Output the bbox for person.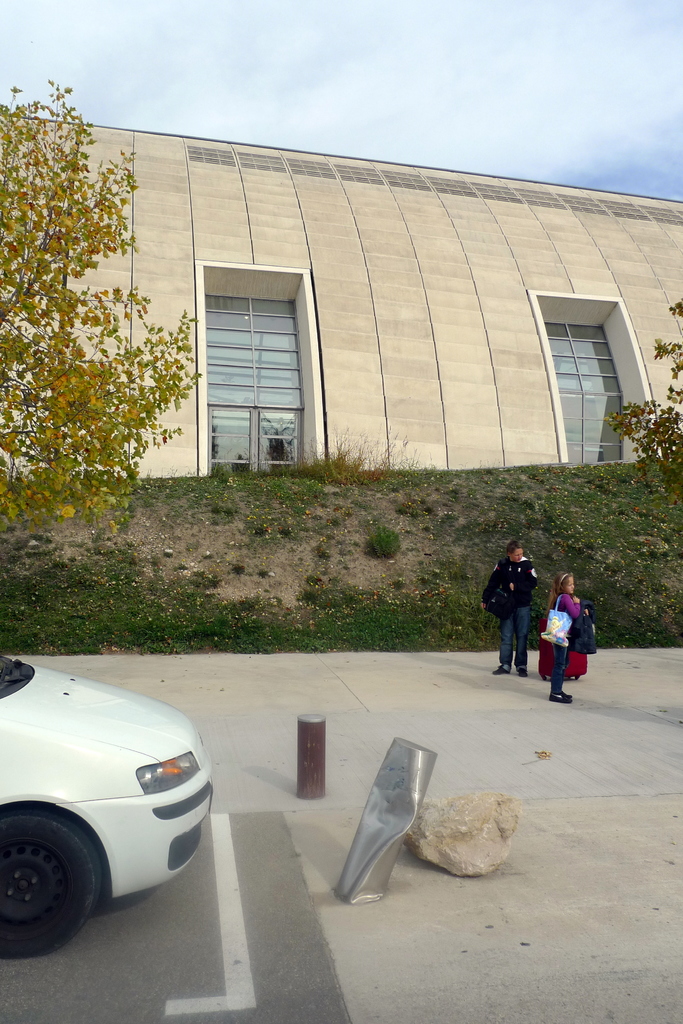
region(498, 541, 540, 676).
